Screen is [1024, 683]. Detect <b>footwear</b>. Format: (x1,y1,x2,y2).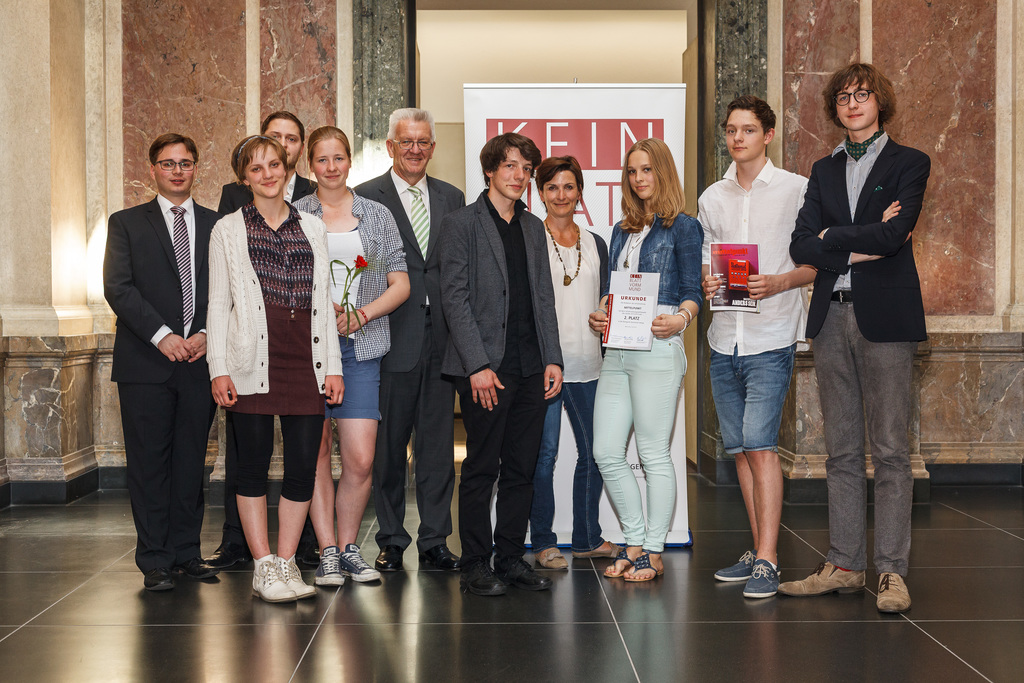
(570,536,626,564).
